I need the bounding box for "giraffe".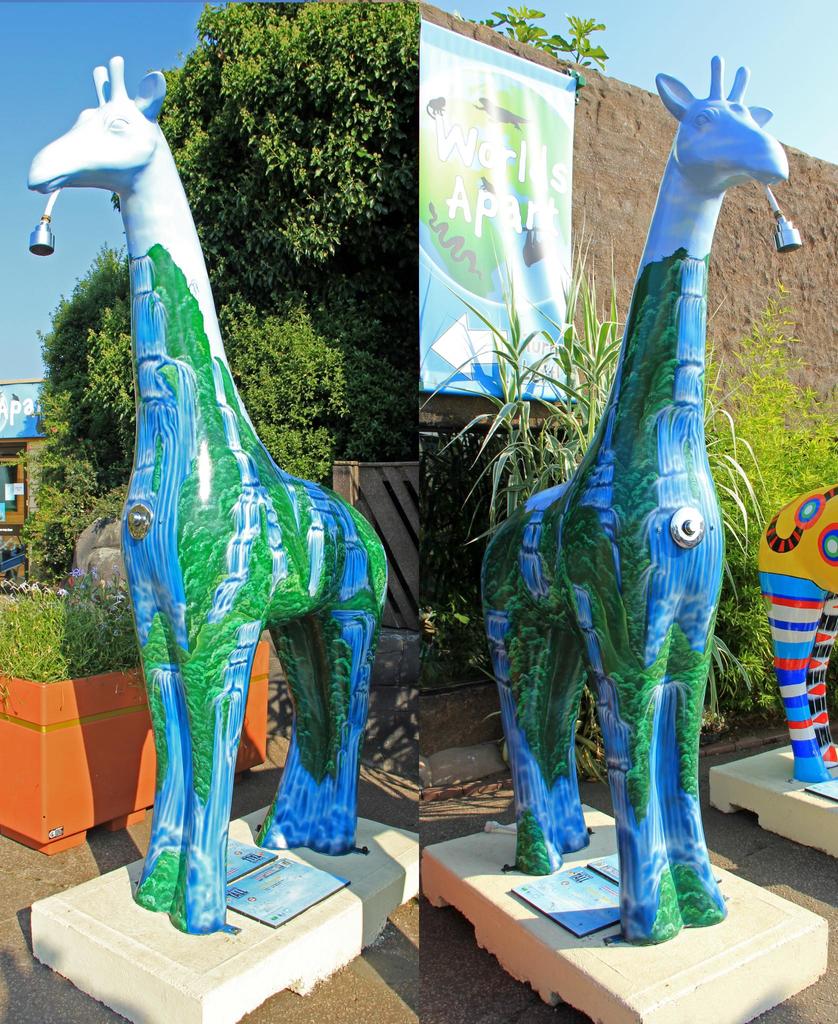
Here it is: <region>476, 57, 795, 943</region>.
